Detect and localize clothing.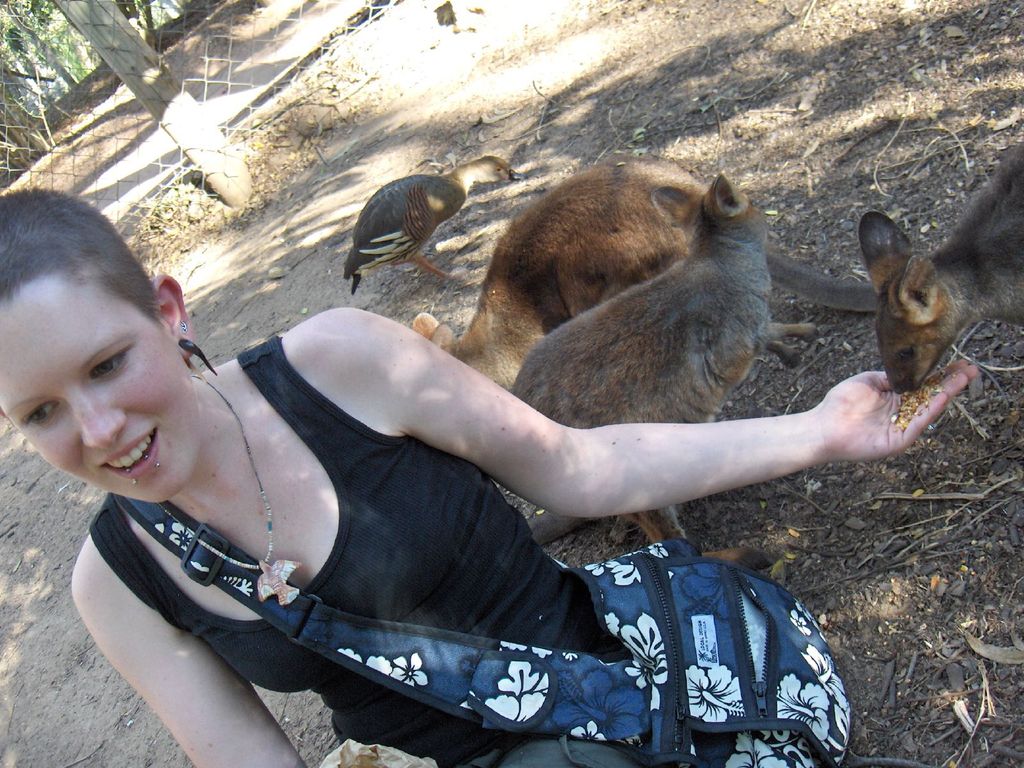
Localized at pyautogui.locateOnScreen(81, 340, 845, 767).
